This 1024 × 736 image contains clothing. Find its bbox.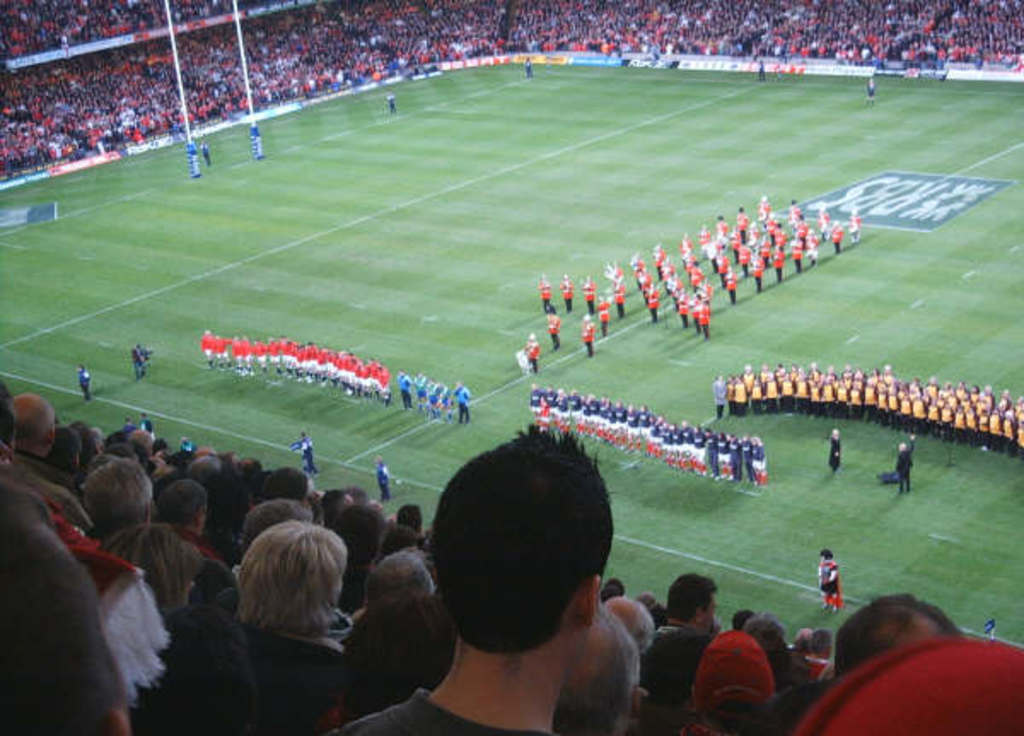
<box>618,292,628,314</box>.
